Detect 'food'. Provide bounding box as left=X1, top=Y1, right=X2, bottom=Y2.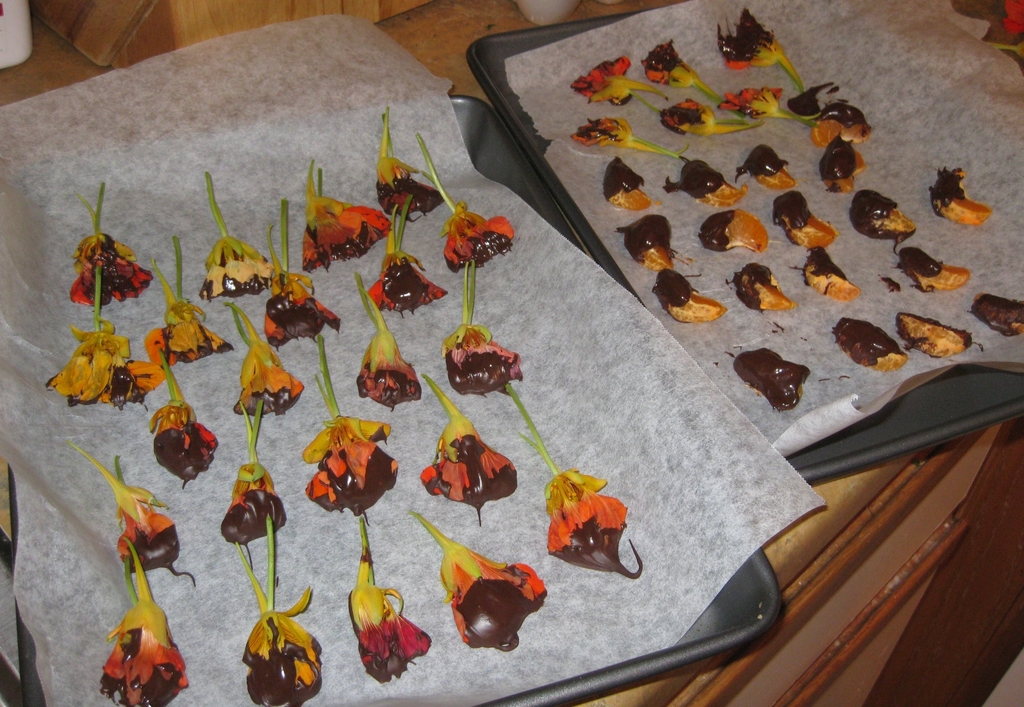
left=898, top=245, right=972, bottom=296.
